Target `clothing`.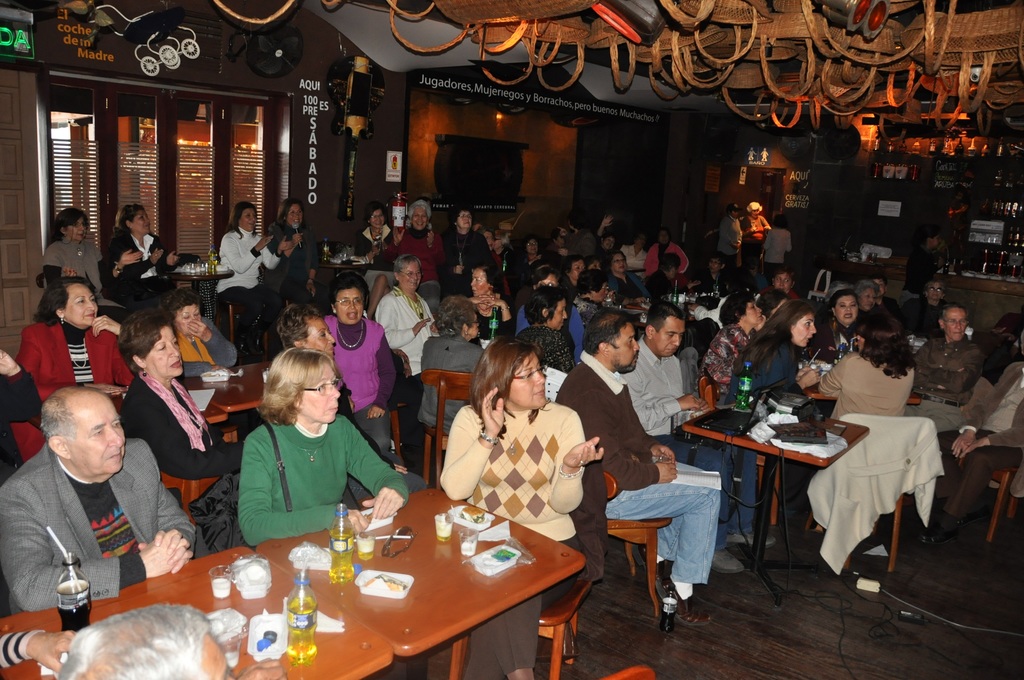
Target region: {"x1": 631, "y1": 334, "x2": 736, "y2": 519}.
